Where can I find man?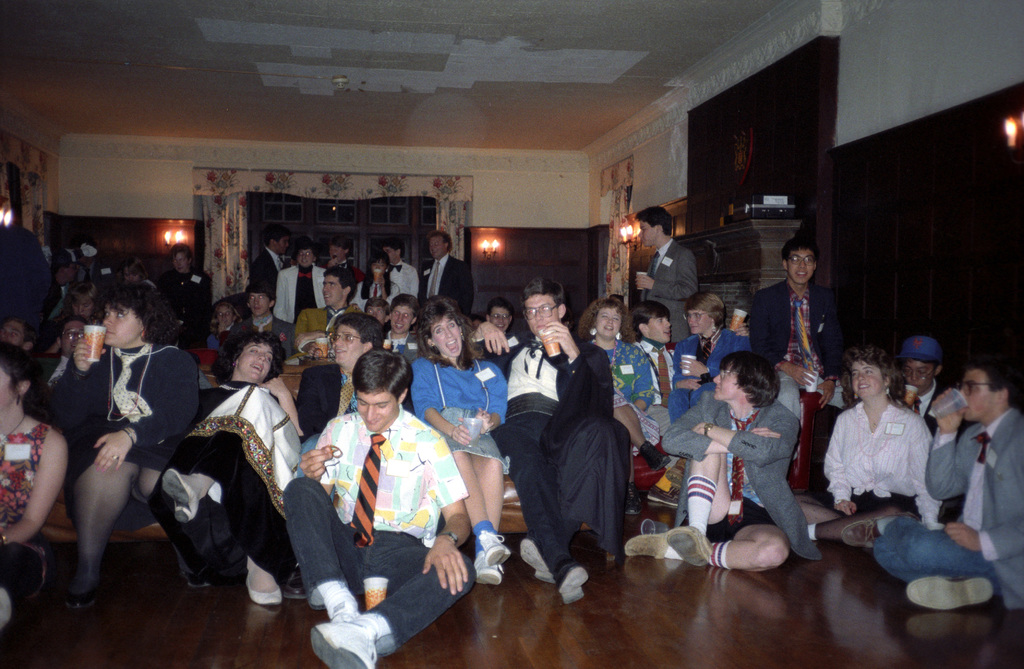
You can find it at {"x1": 874, "y1": 362, "x2": 1023, "y2": 612}.
